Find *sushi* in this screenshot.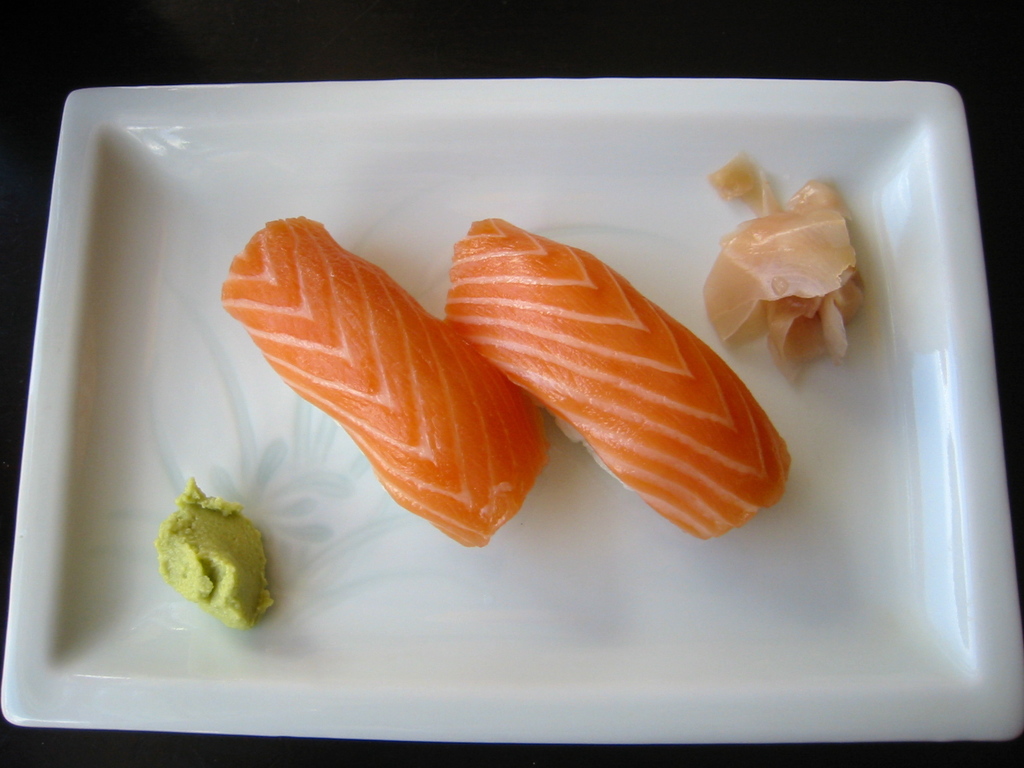
The bounding box for *sushi* is Rect(449, 221, 788, 544).
